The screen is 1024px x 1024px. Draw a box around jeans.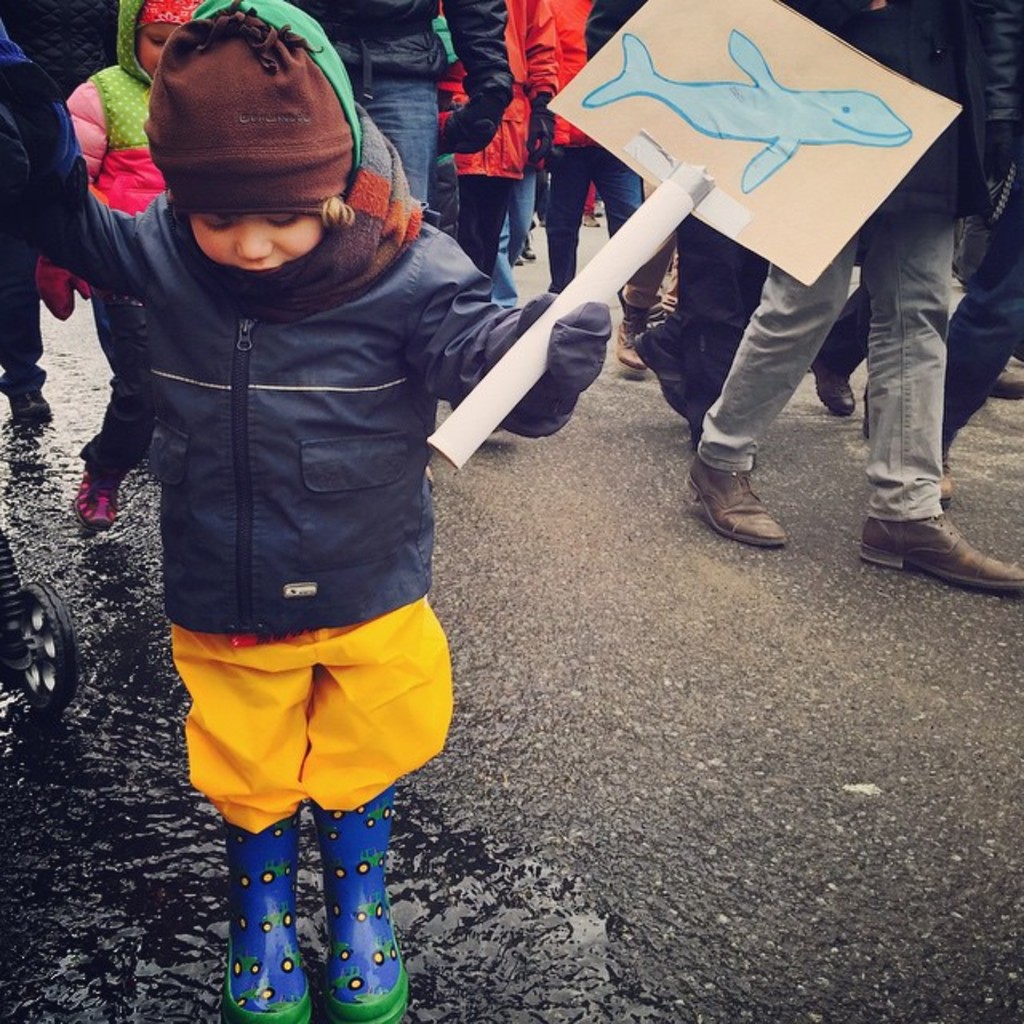
[493,174,534,304].
